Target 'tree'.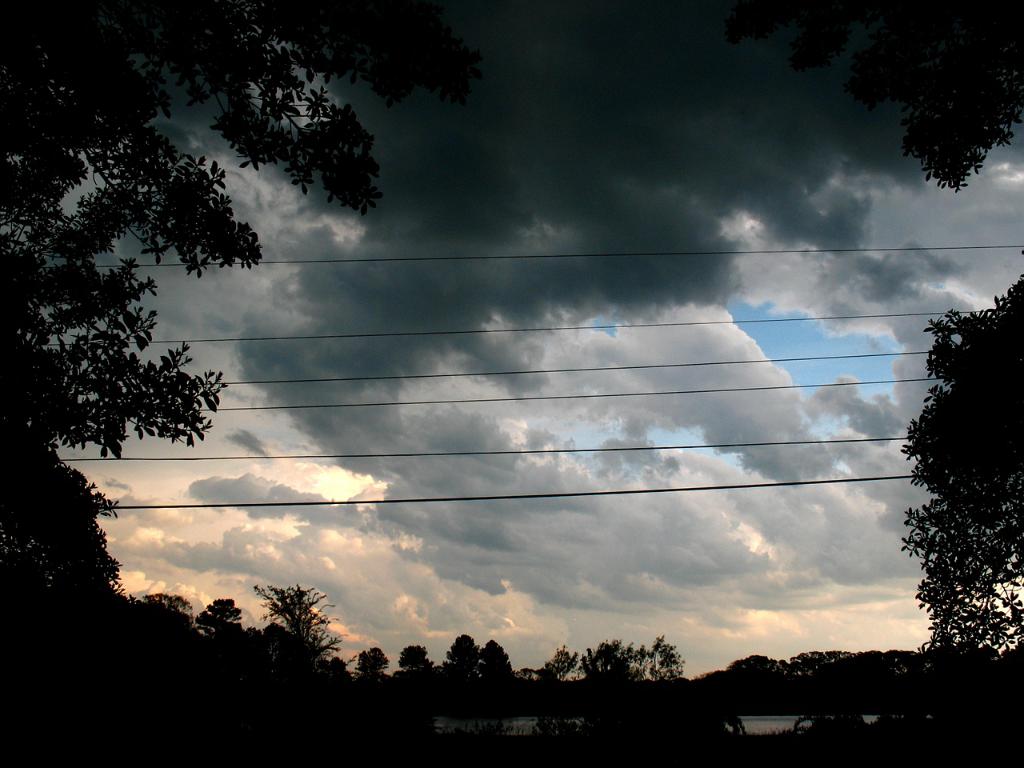
Target region: x1=885 y1=259 x2=1016 y2=682.
